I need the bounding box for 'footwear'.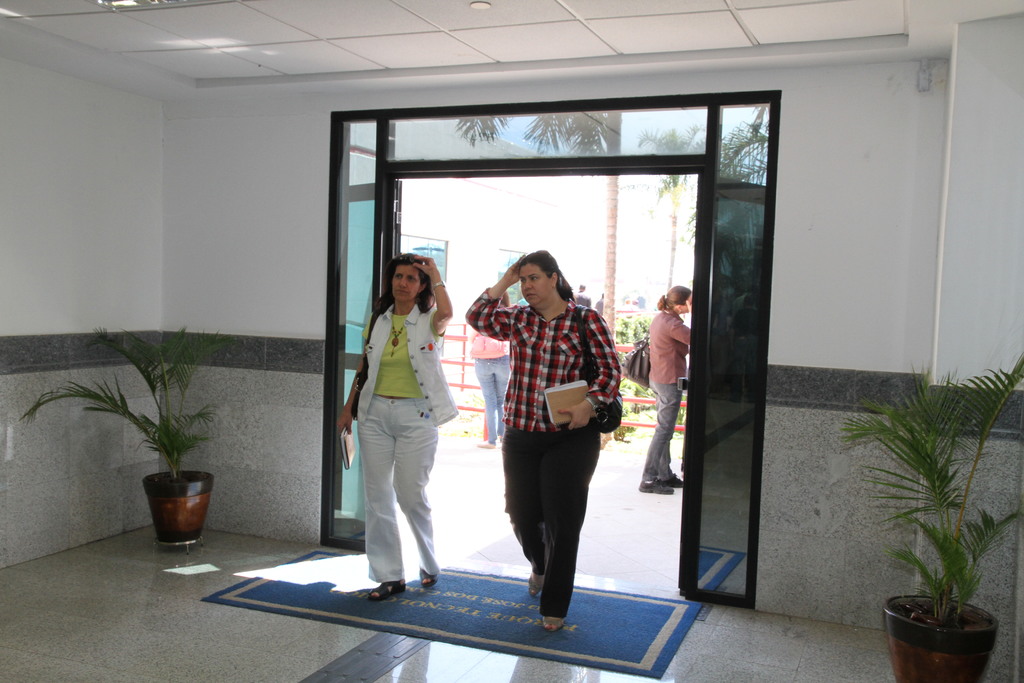
Here it is: rect(358, 582, 397, 599).
